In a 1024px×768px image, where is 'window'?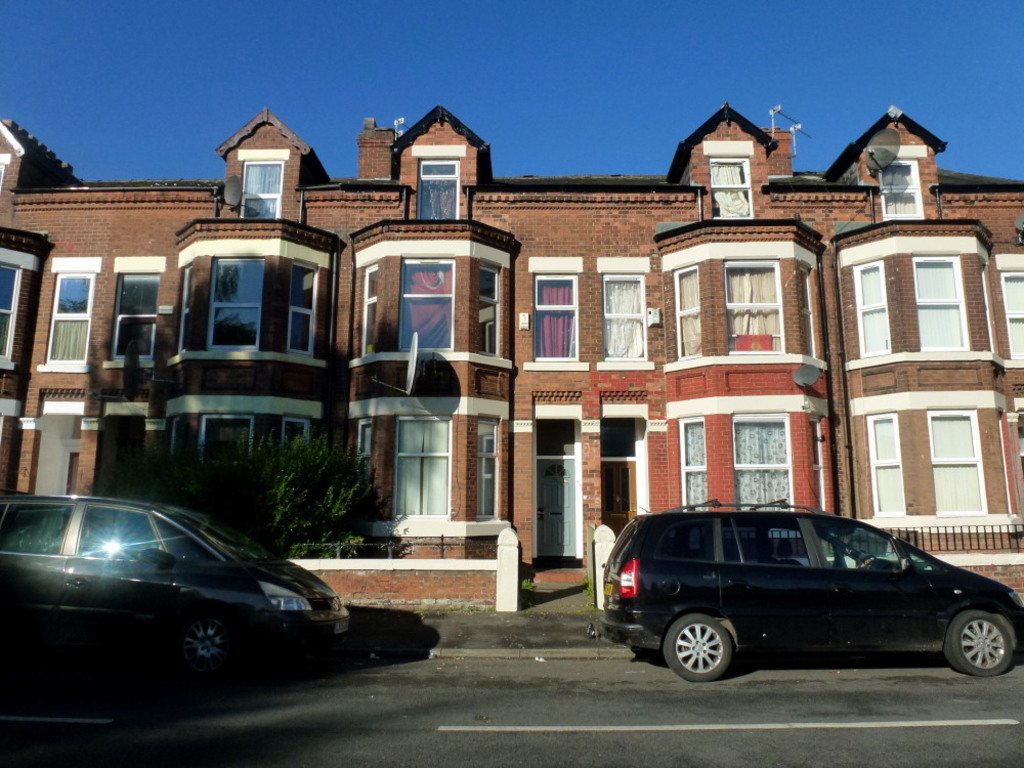
[534, 275, 580, 362].
